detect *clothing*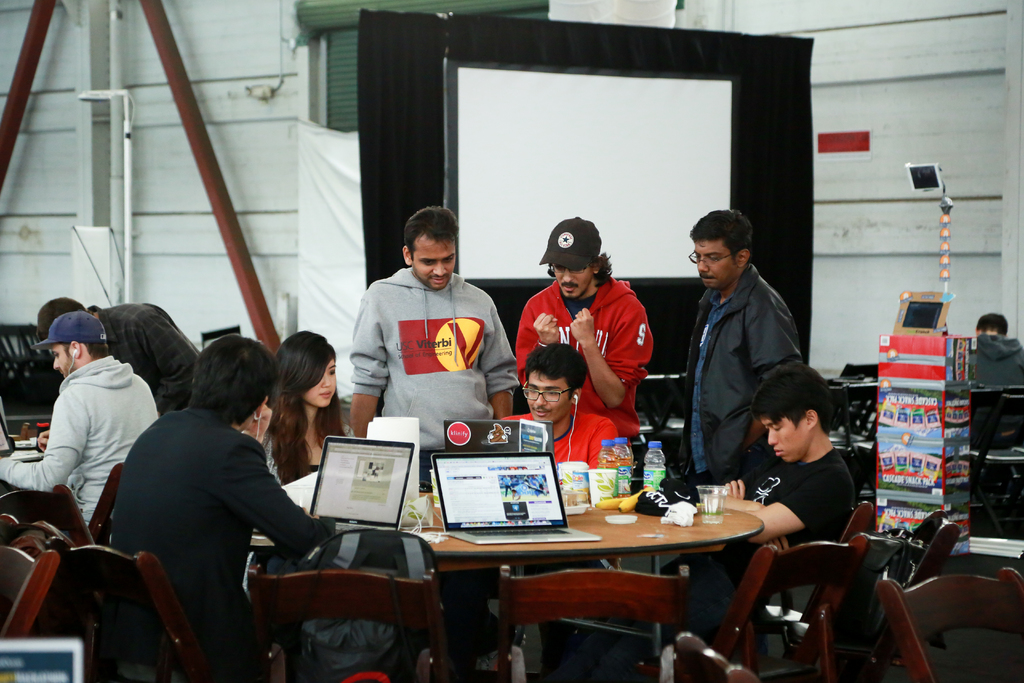
(502, 410, 619, 470)
